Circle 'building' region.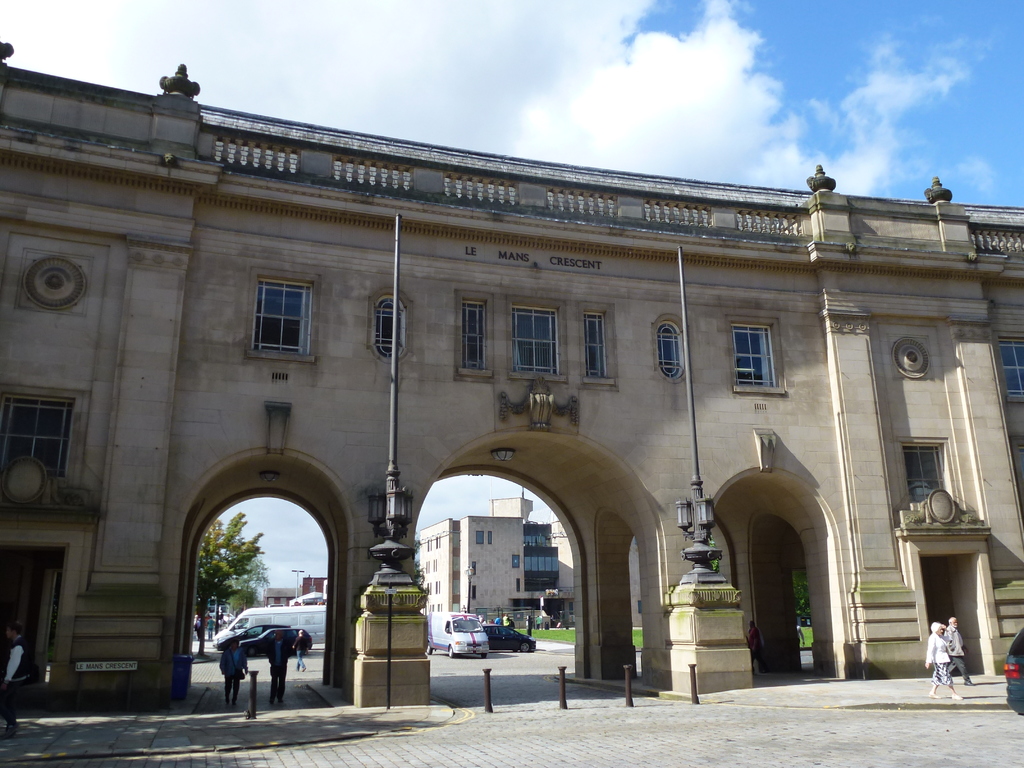
Region: select_region(420, 490, 575, 633).
